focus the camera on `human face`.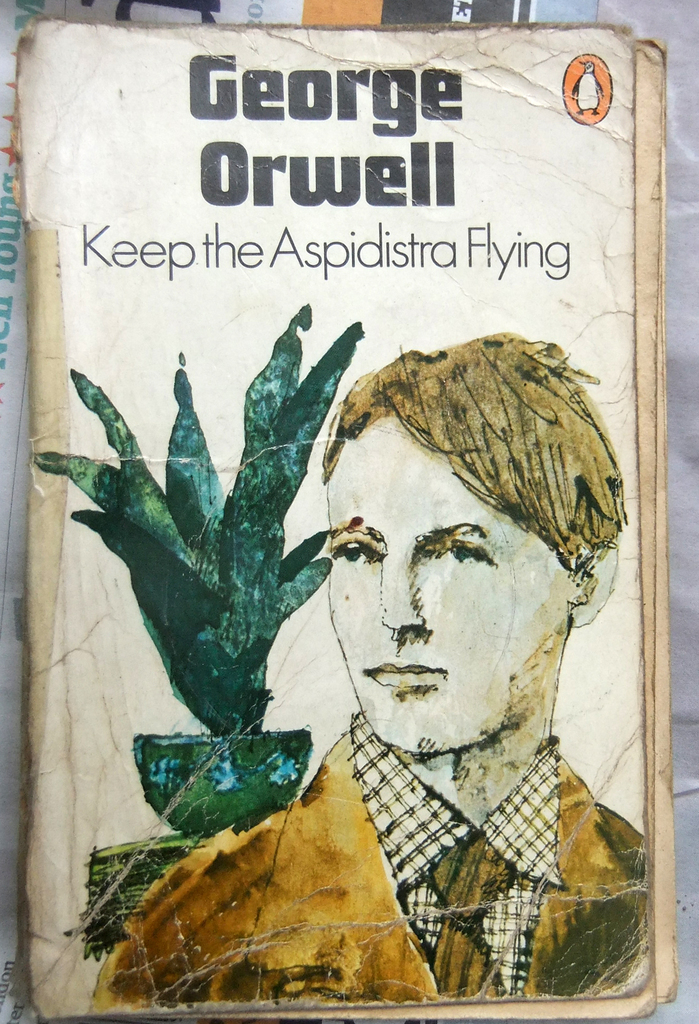
Focus region: {"x1": 331, "y1": 412, "x2": 572, "y2": 762}.
